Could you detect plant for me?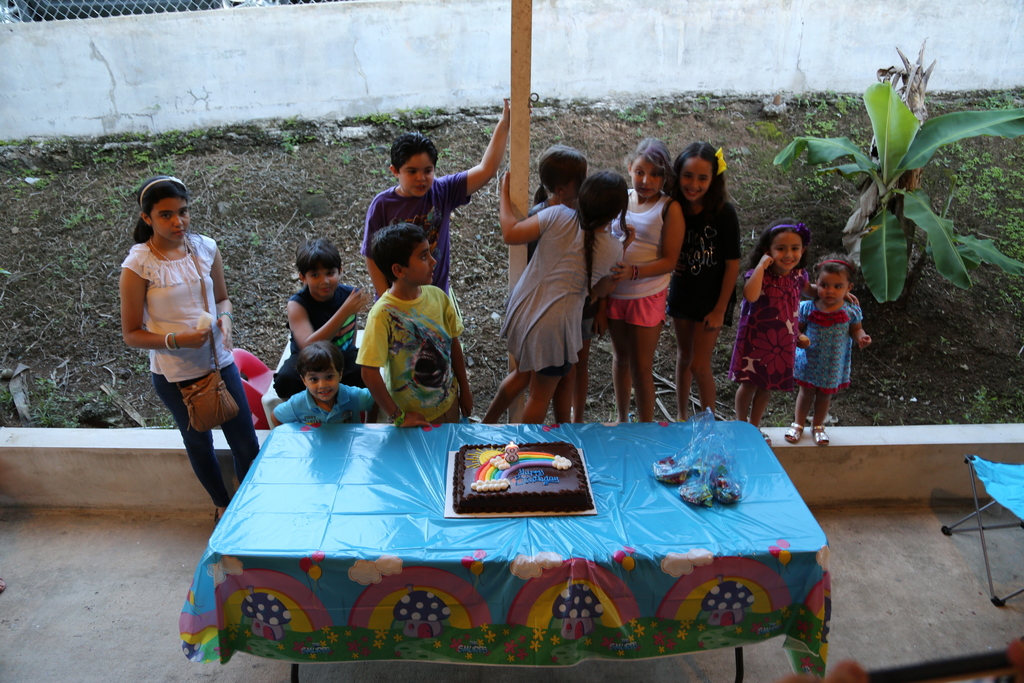
Detection result: 965/391/995/424.
